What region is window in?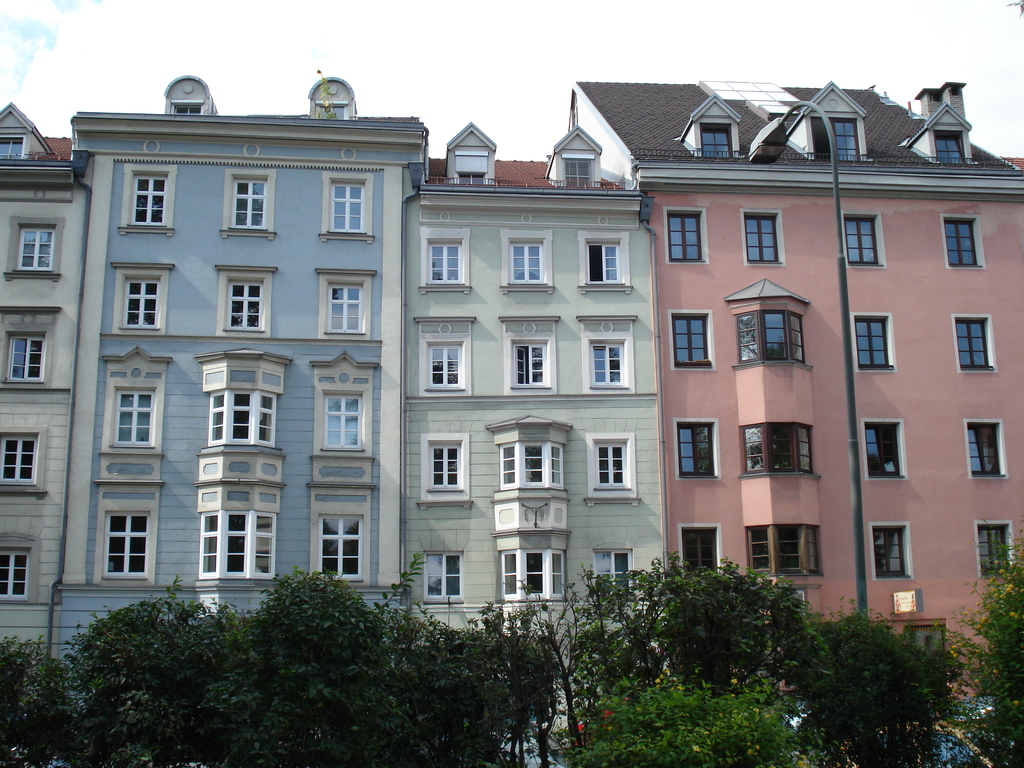
[x1=670, y1=312, x2=715, y2=367].
